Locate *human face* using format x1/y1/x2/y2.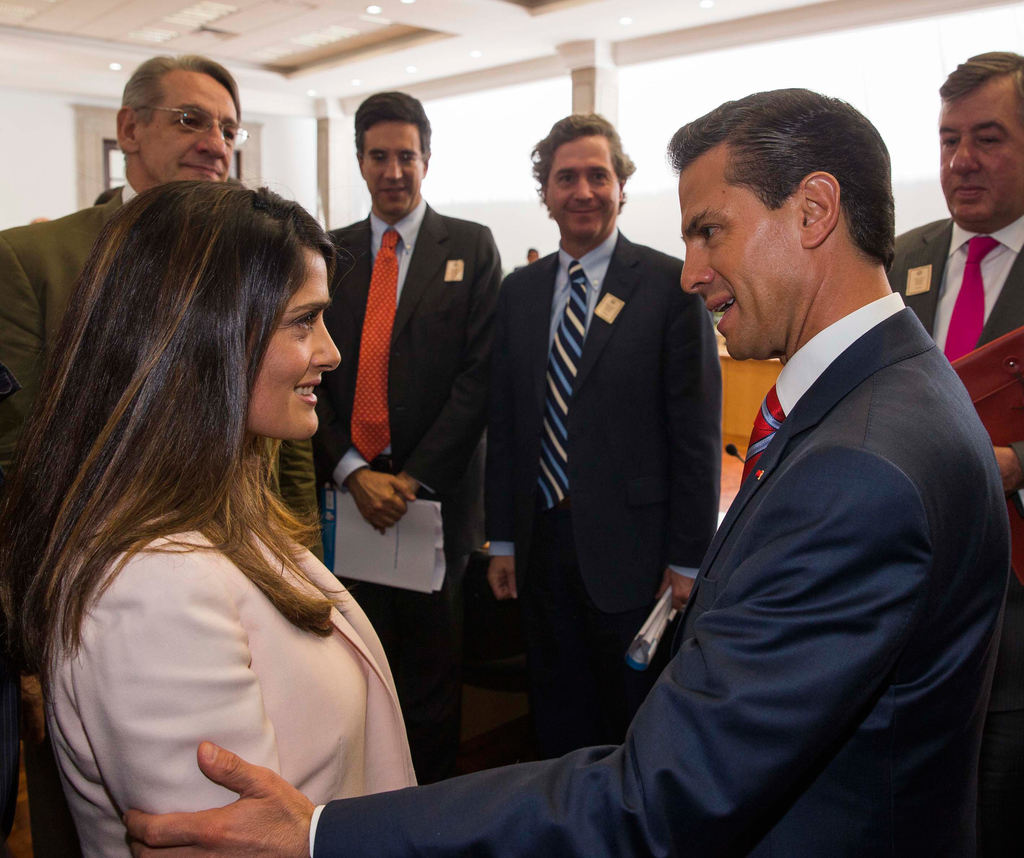
525/248/538/259.
